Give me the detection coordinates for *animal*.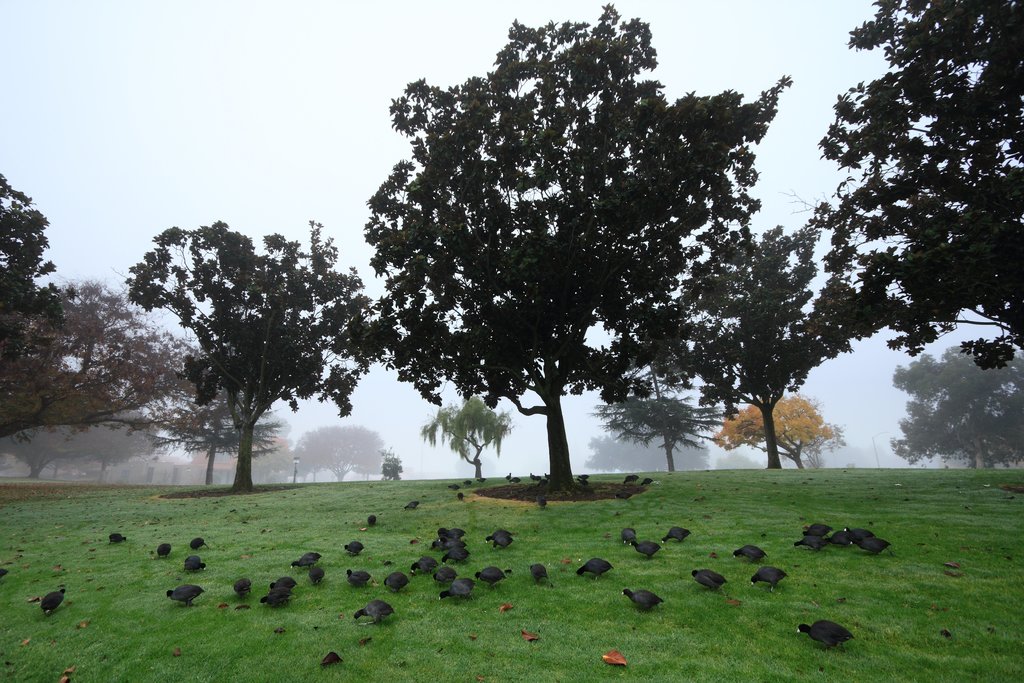
region(661, 523, 692, 540).
